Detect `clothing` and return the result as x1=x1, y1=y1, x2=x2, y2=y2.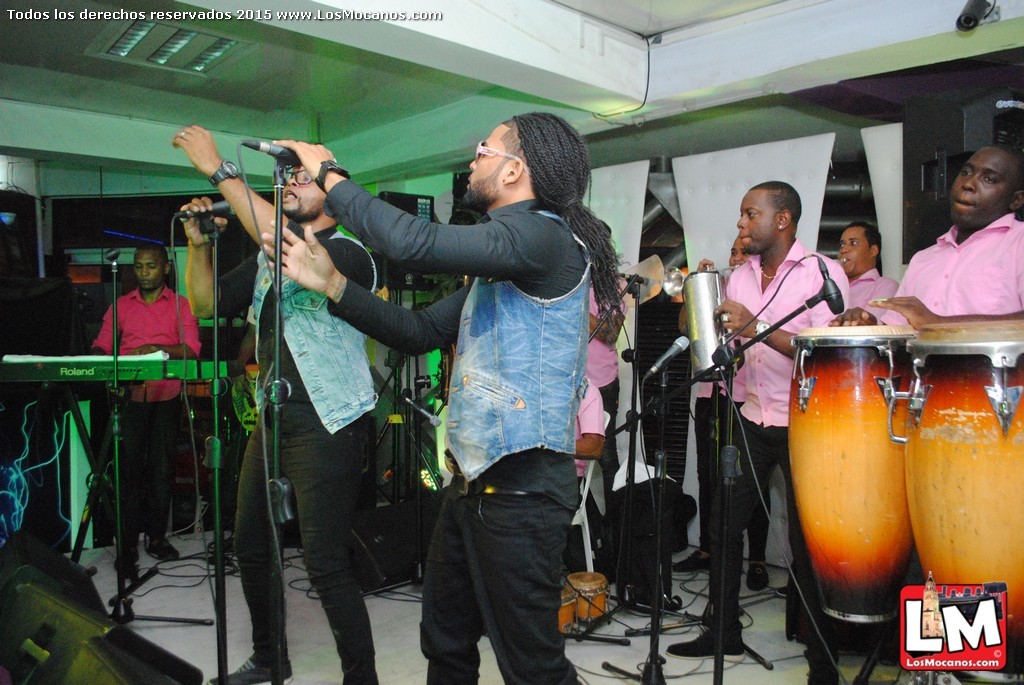
x1=845, y1=267, x2=890, y2=323.
